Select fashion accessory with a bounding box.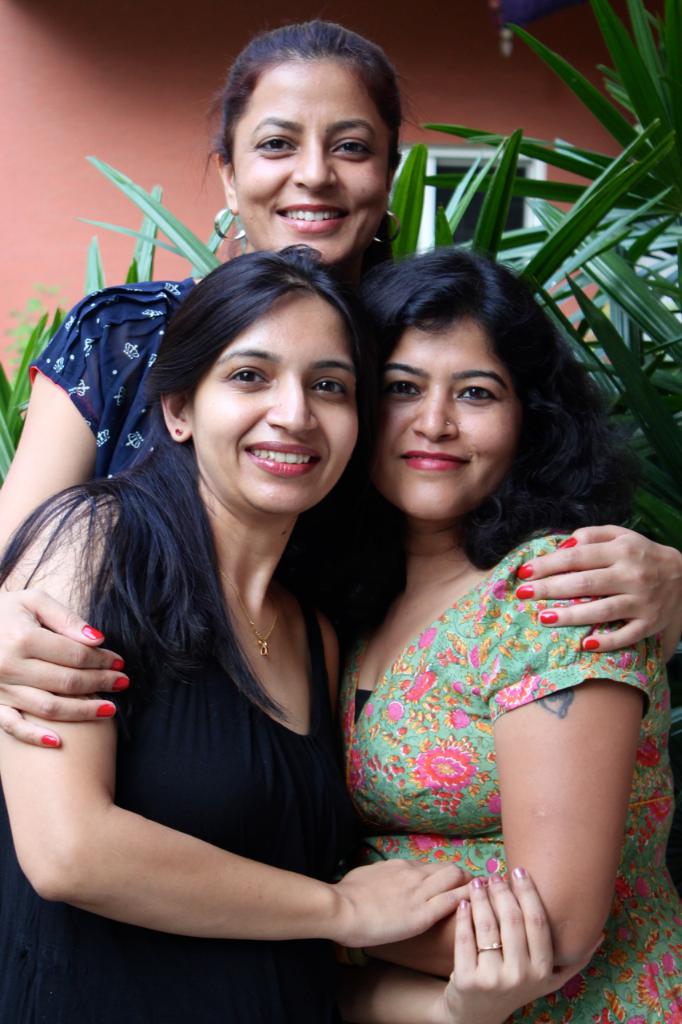
<box>226,577,277,654</box>.
